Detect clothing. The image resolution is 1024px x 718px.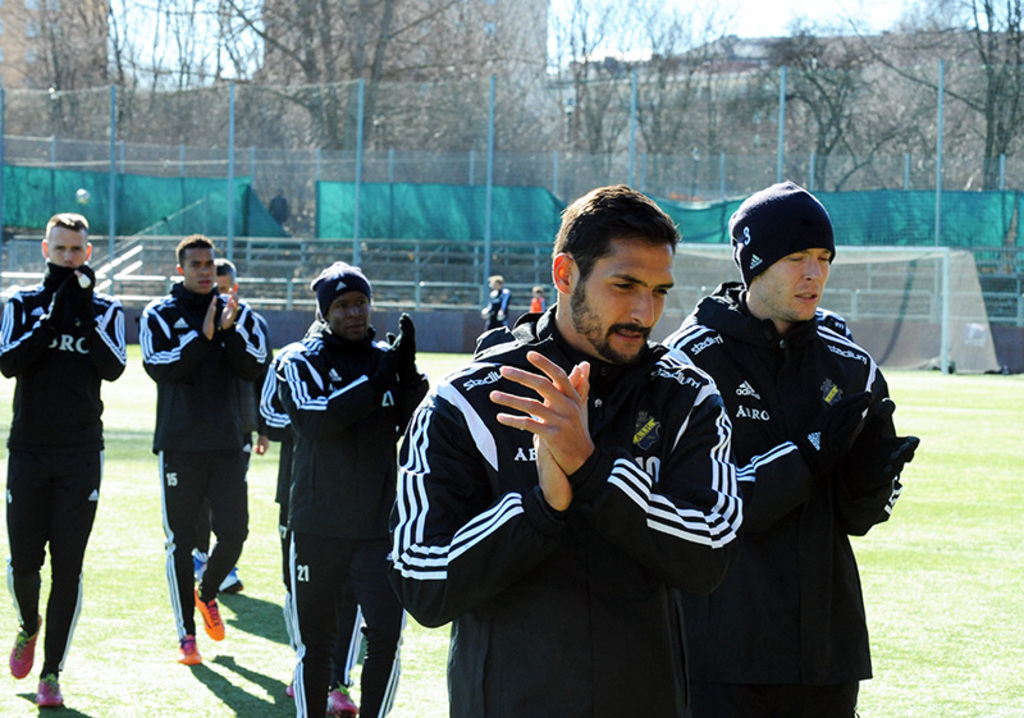
[0, 260, 128, 674].
